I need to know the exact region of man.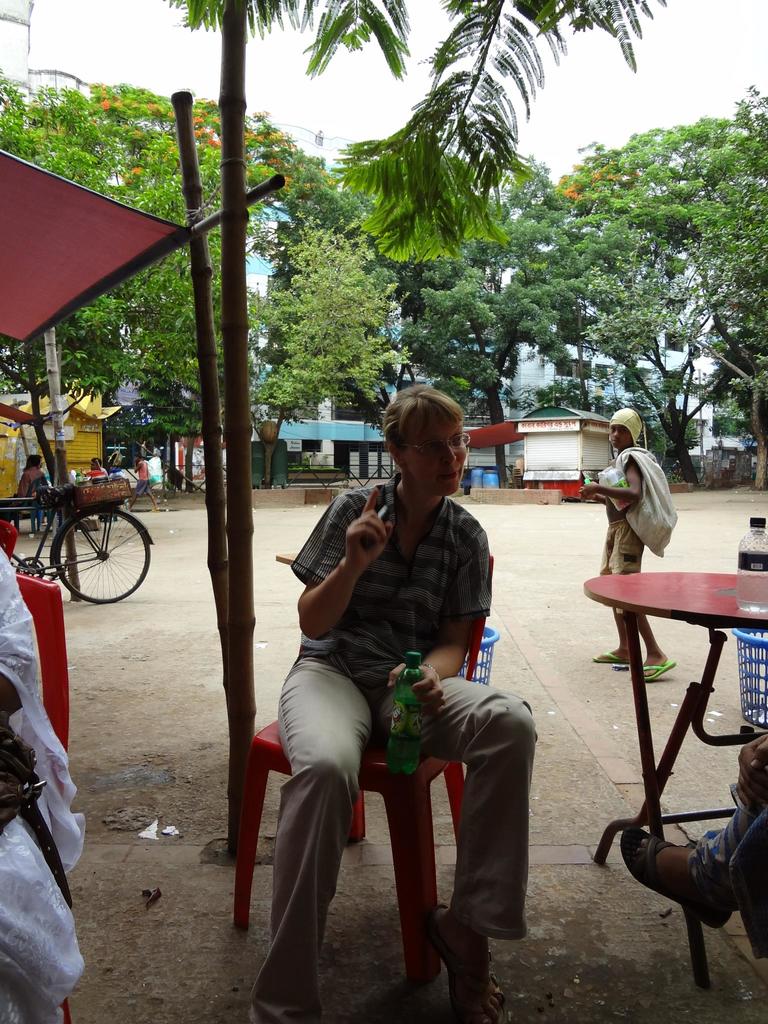
Region: [620,730,767,936].
